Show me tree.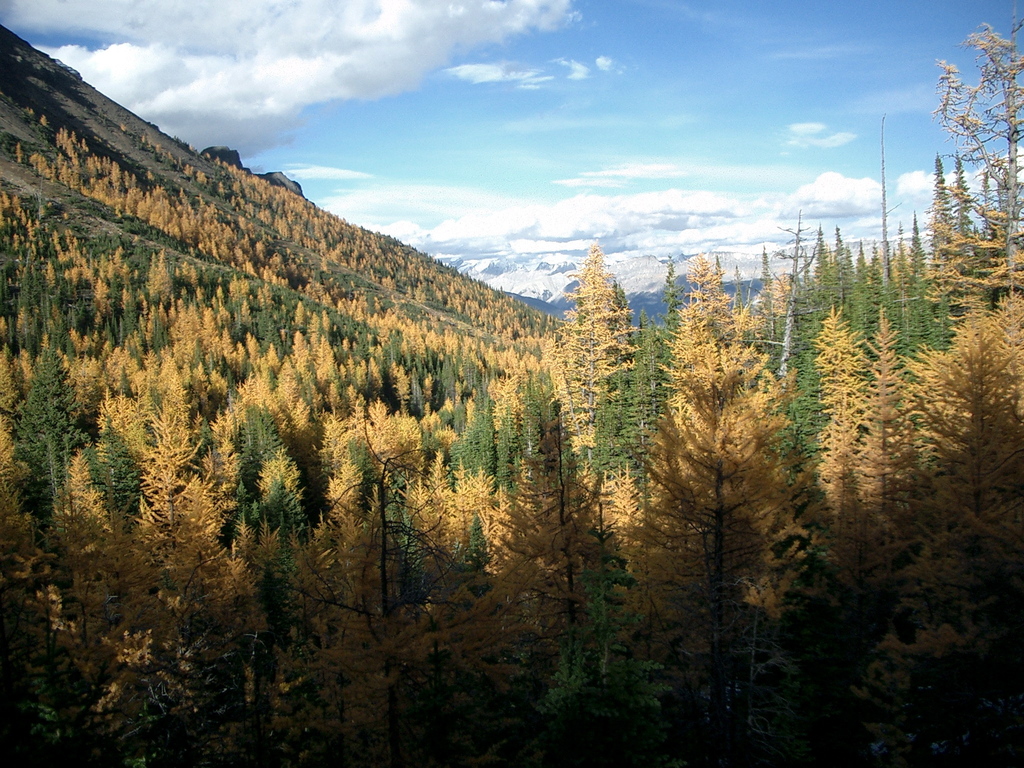
tree is here: select_region(636, 289, 815, 697).
